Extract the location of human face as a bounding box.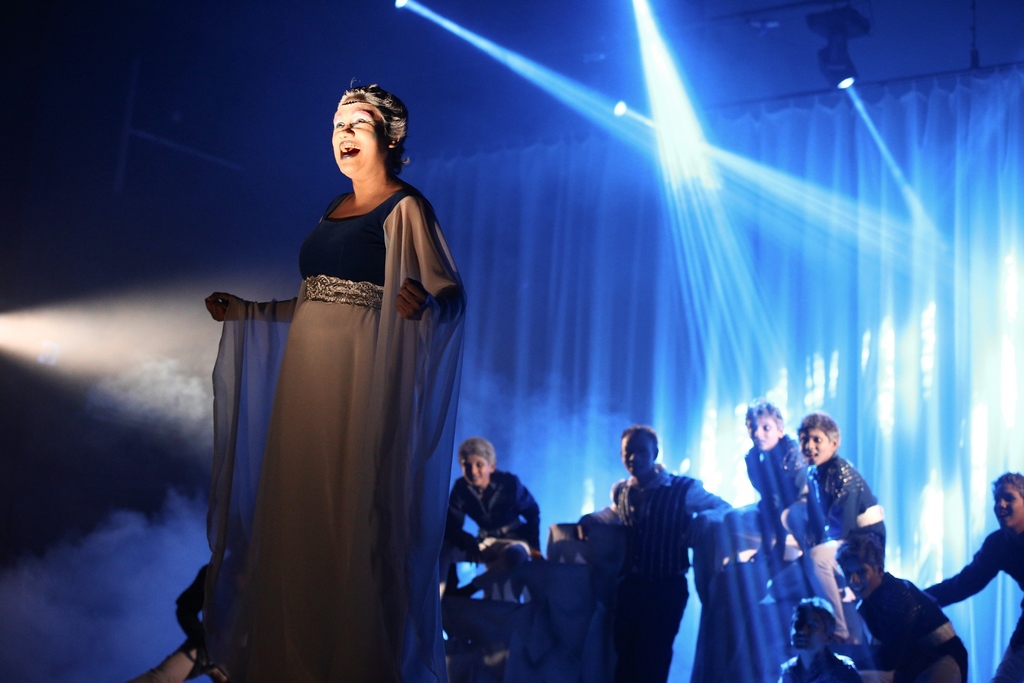
pyautogui.locateOnScreen(750, 418, 785, 454).
